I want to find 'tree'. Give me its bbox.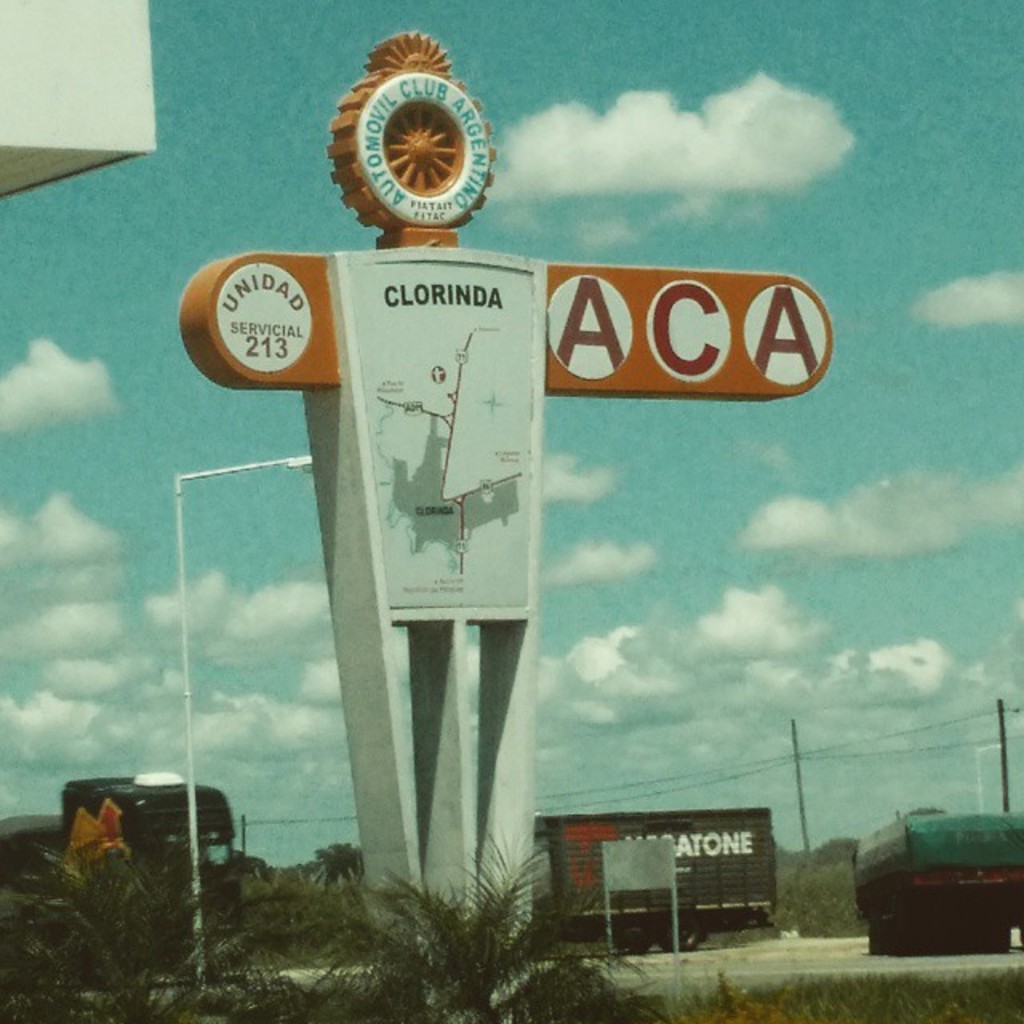
0,845,216,1022.
